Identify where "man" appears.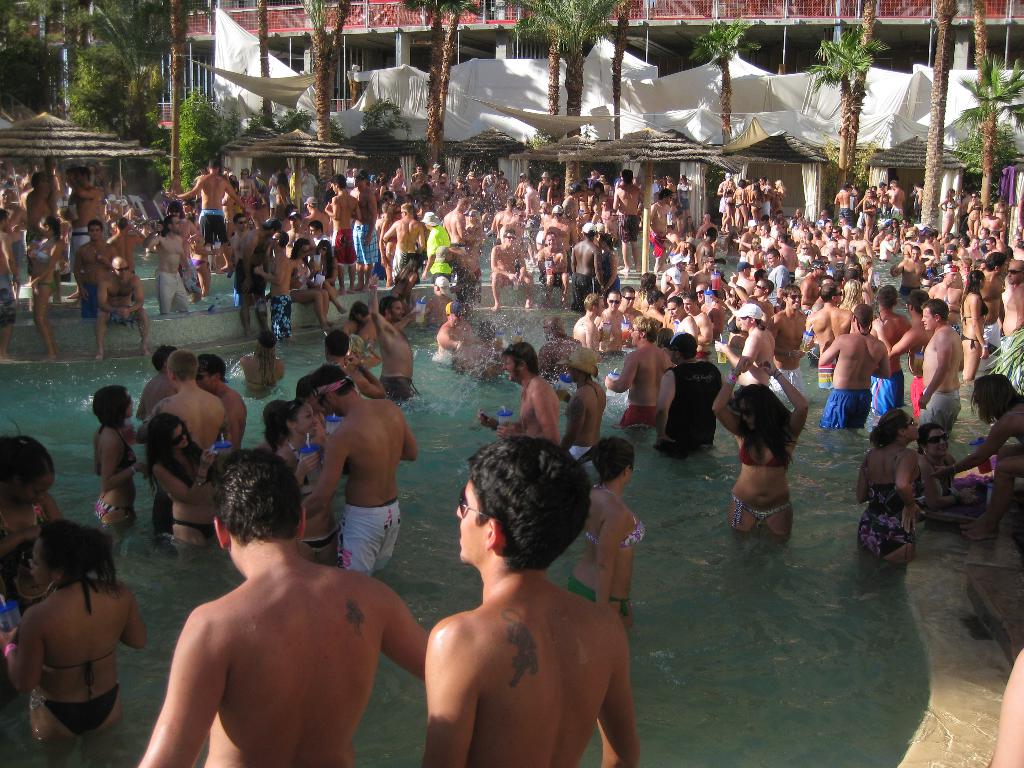
Appears at (x1=655, y1=331, x2=727, y2=452).
